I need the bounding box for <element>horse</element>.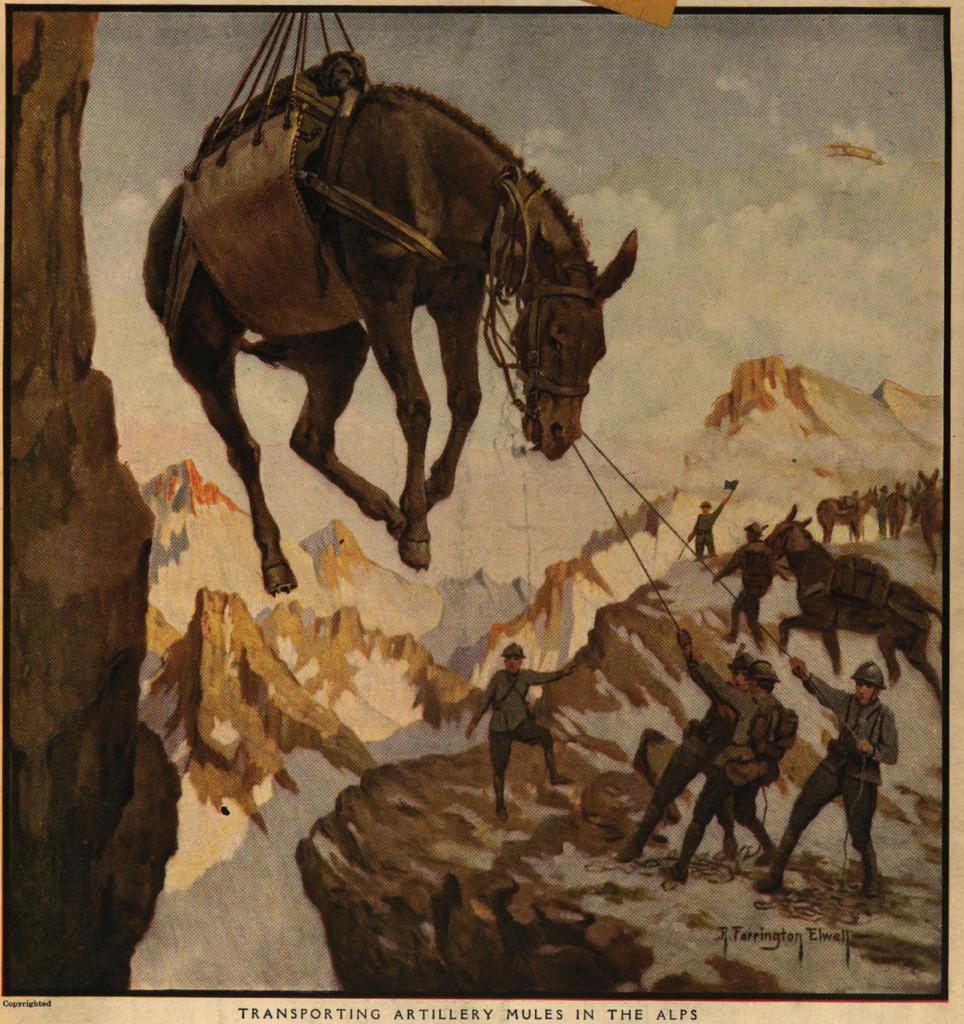
Here it is: <box>140,80,636,593</box>.
